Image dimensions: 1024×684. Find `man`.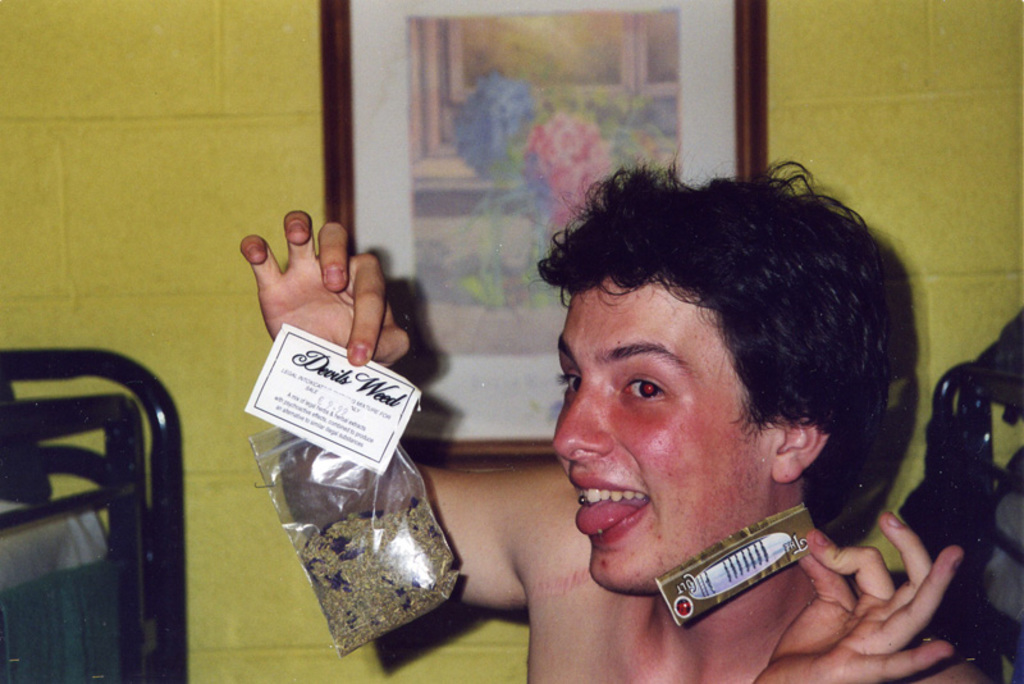
<region>236, 151, 983, 683</region>.
